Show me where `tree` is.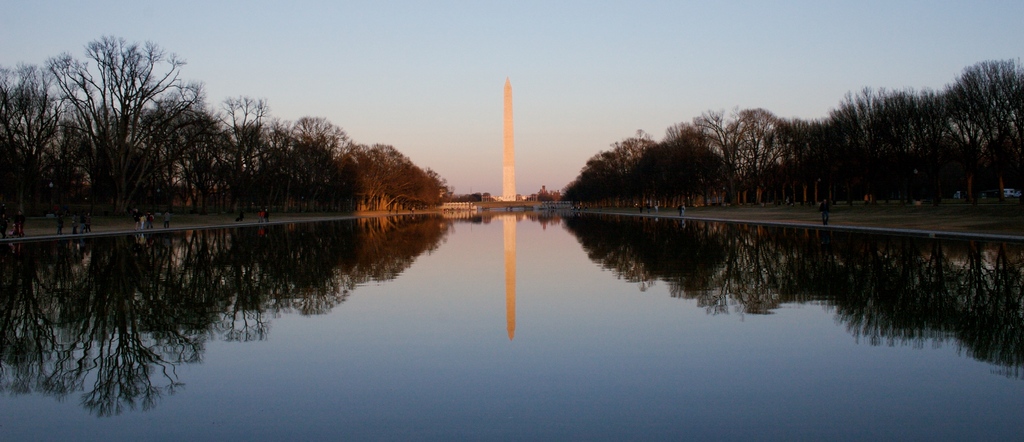
`tree` is at 223,90,282,201.
